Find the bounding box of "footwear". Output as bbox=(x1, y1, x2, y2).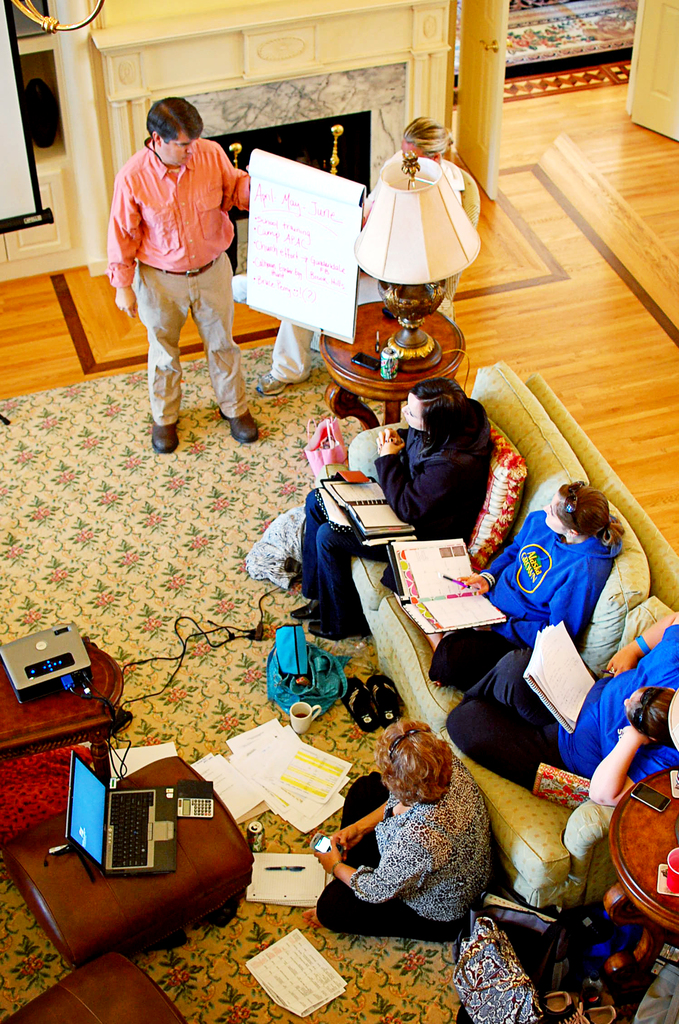
bbox=(229, 408, 259, 443).
